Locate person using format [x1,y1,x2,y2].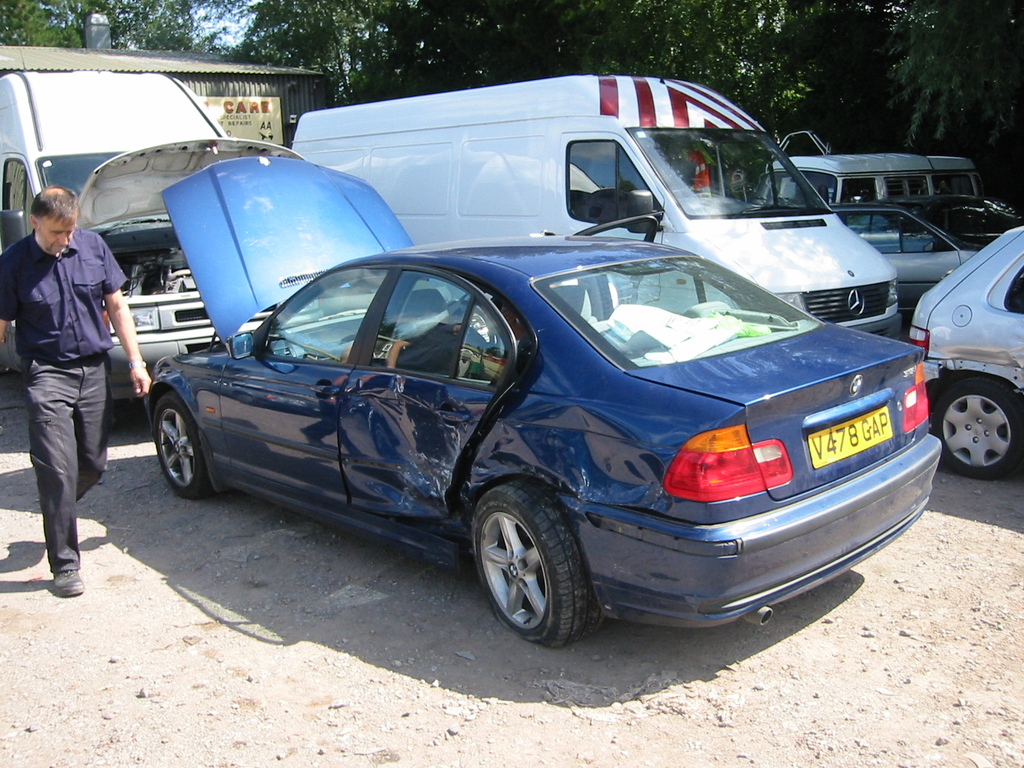
[12,166,125,580].
